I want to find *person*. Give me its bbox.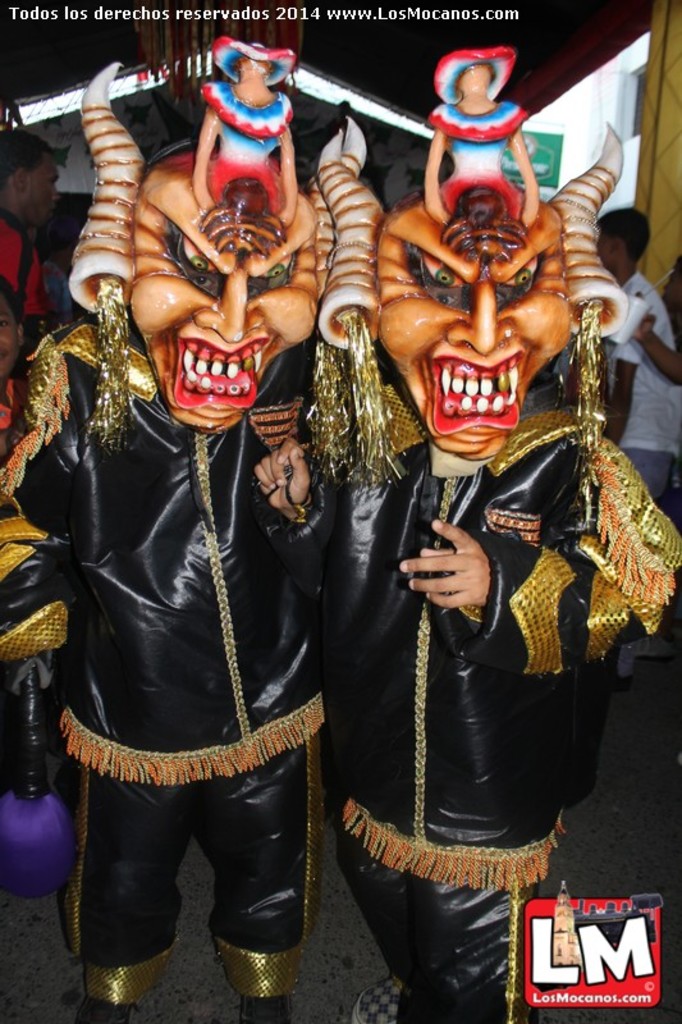
pyautogui.locateOnScreen(598, 207, 681, 508).
